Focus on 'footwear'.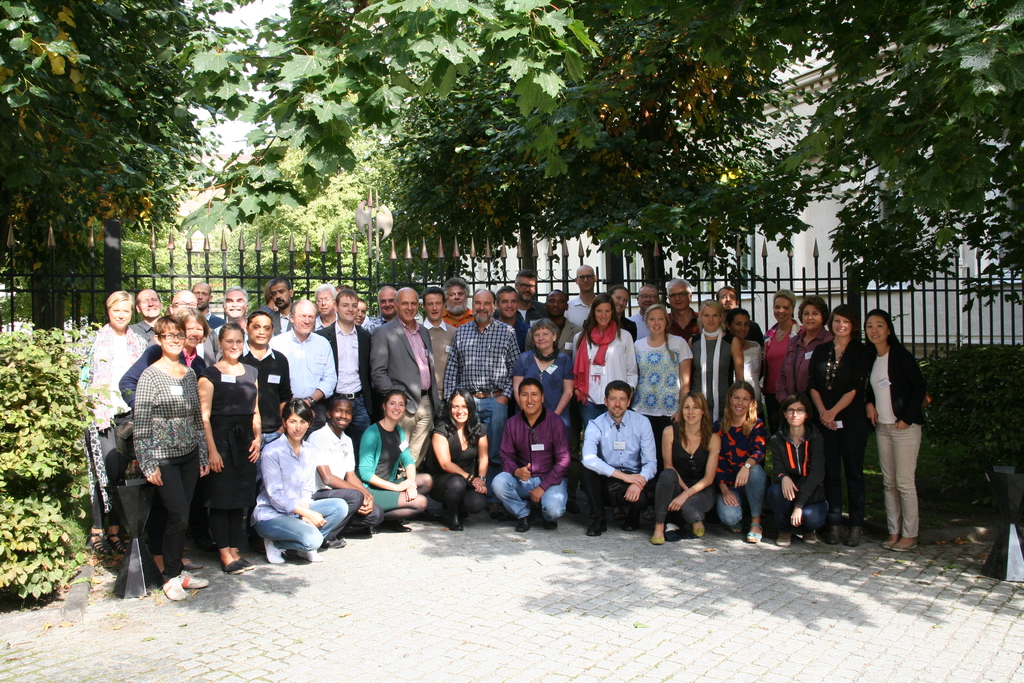
Focused at {"left": 106, "top": 530, "right": 129, "bottom": 559}.
